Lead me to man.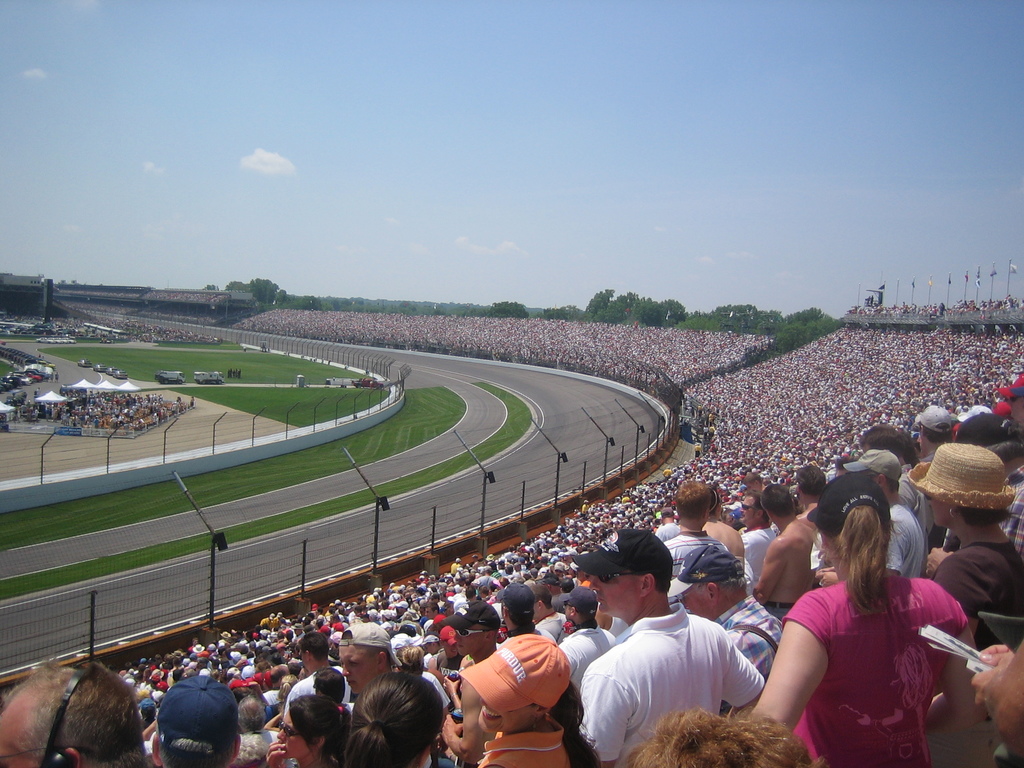
Lead to box=[737, 494, 776, 590].
